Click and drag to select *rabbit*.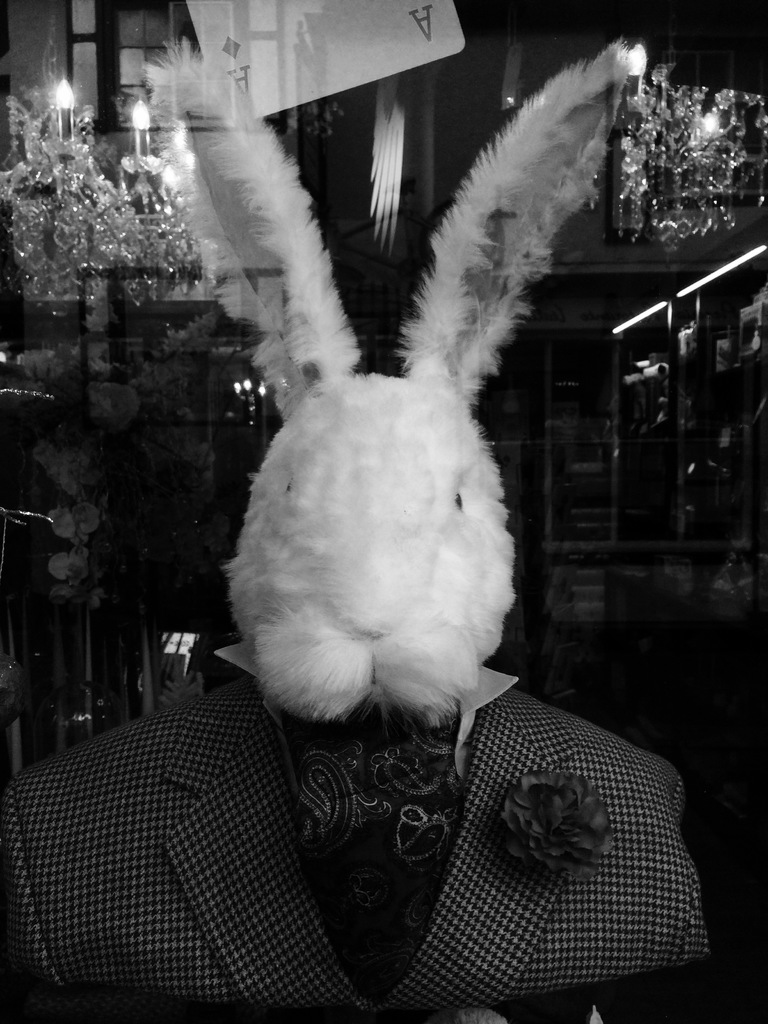
Selection: <bbox>140, 43, 627, 725</bbox>.
